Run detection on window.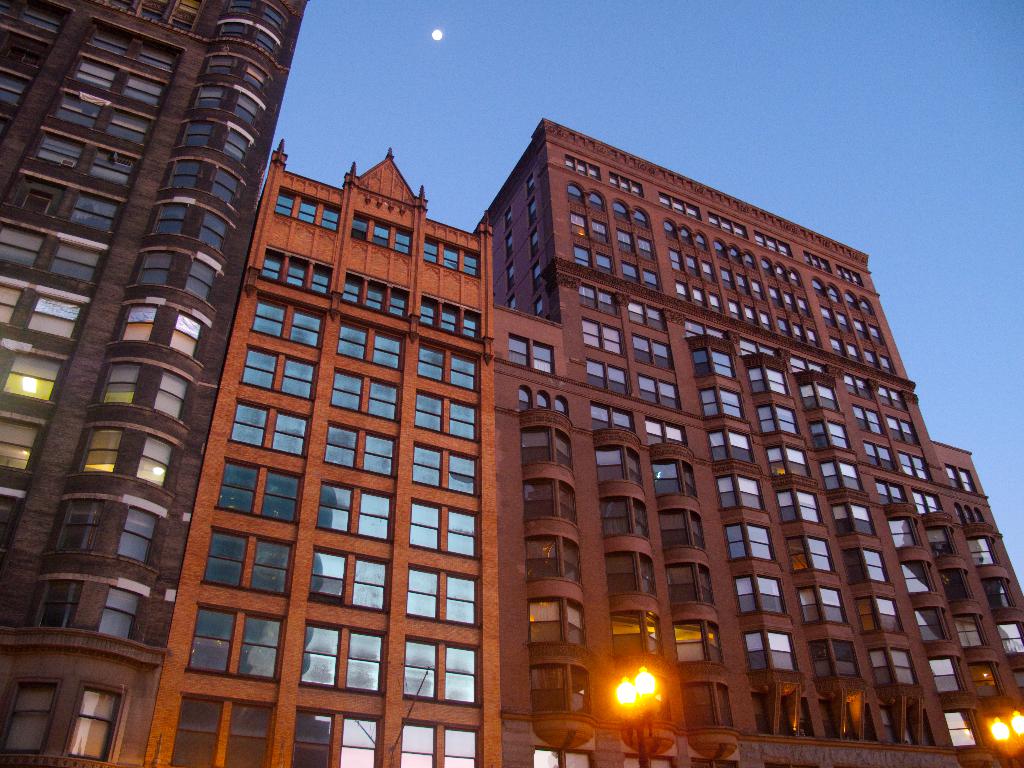
Result: {"left": 276, "top": 187, "right": 340, "bottom": 230}.
